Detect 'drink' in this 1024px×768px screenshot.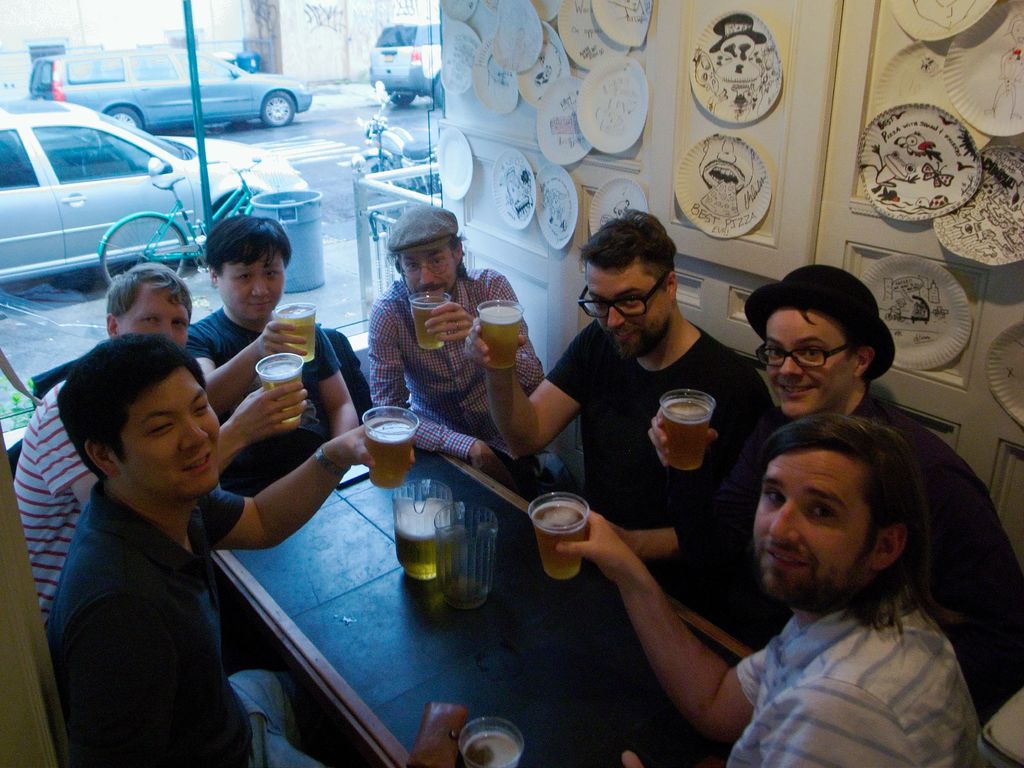
Detection: bbox(394, 501, 450, 583).
